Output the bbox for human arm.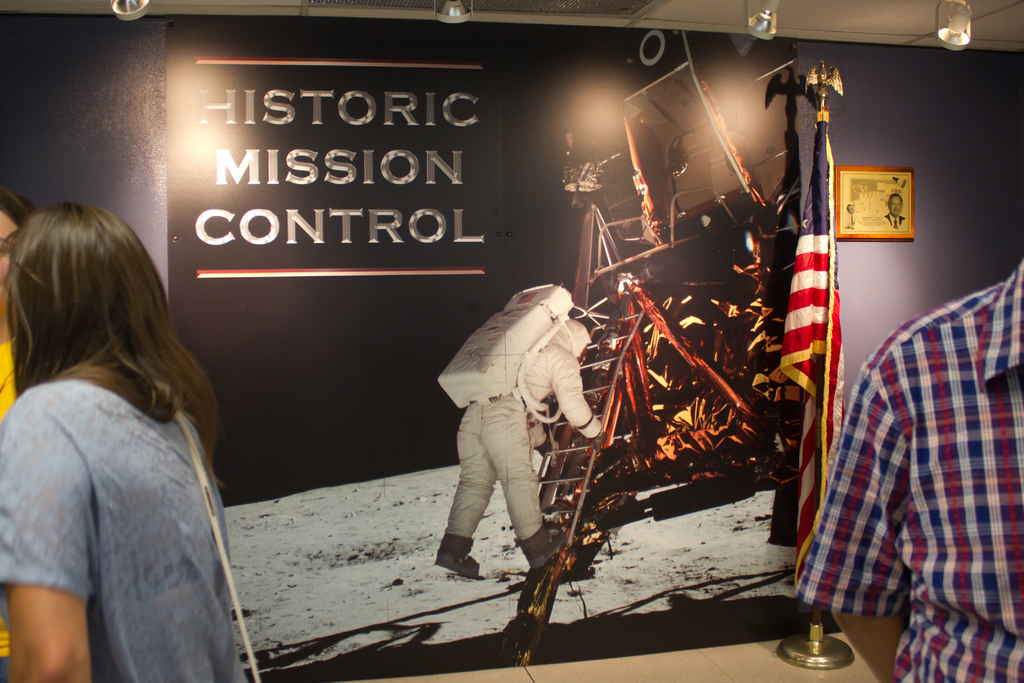
box=[552, 342, 609, 456].
